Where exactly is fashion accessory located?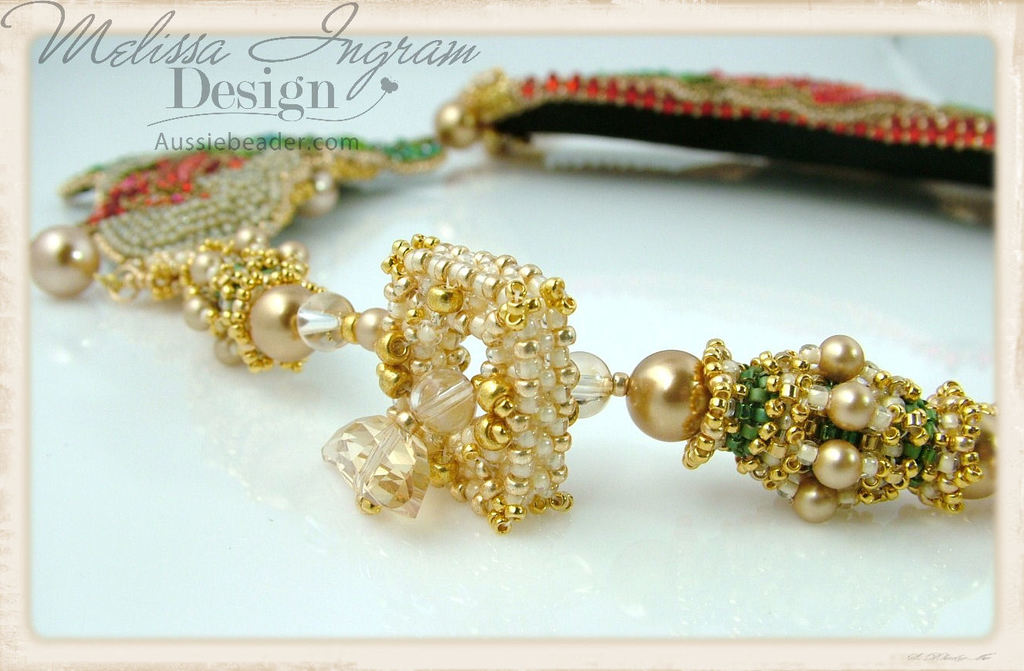
Its bounding box is [left=28, top=68, right=995, bottom=539].
